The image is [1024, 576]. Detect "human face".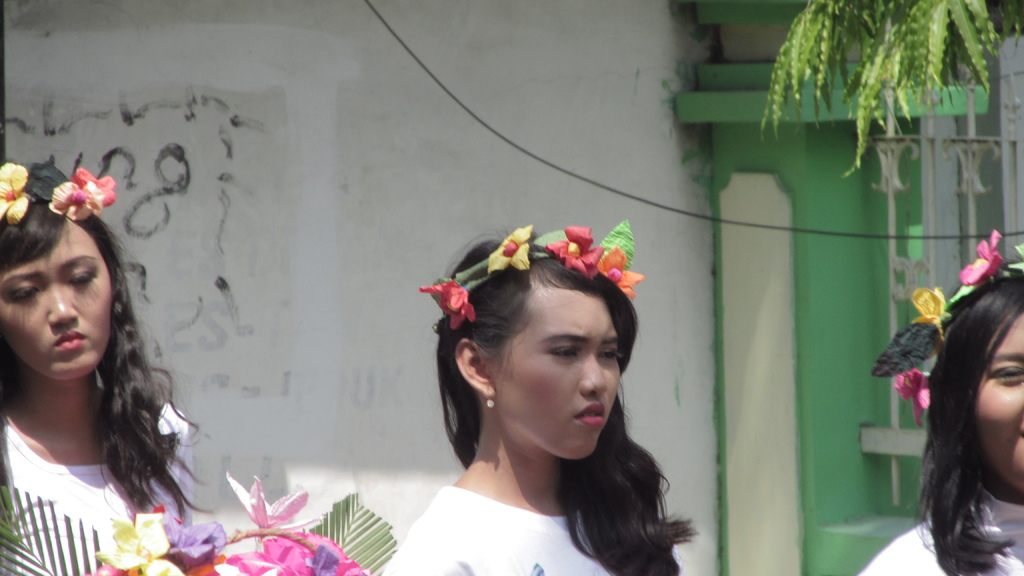
Detection: [489,271,623,461].
